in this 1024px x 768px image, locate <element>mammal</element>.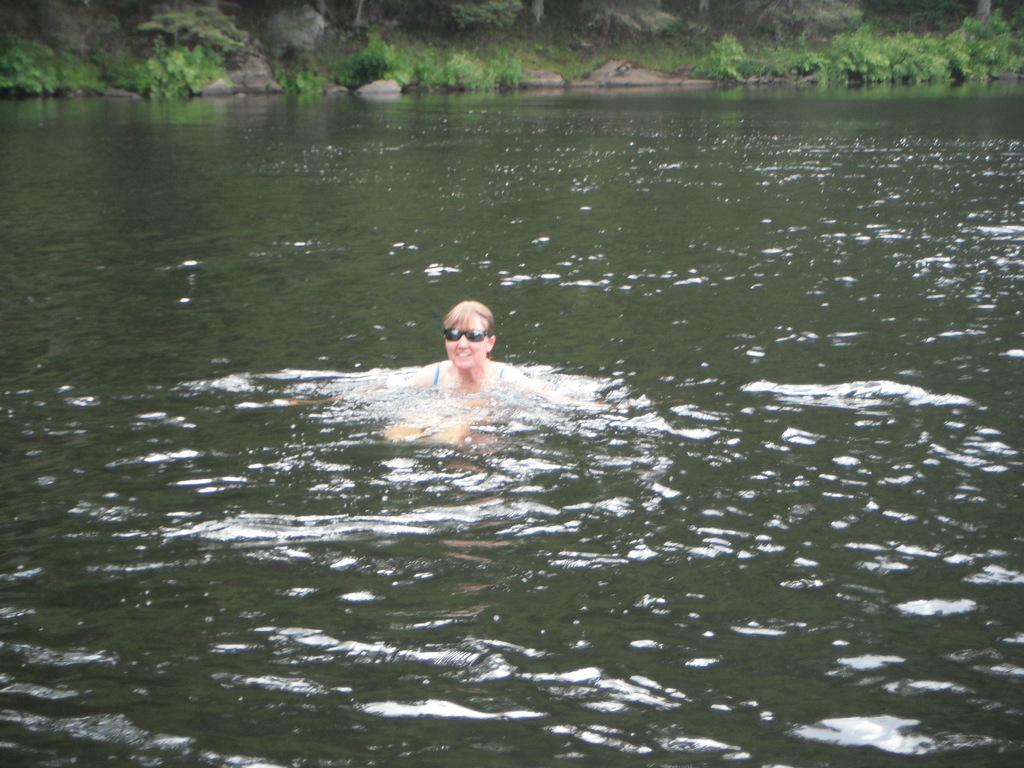
Bounding box: x1=385, y1=300, x2=520, y2=392.
